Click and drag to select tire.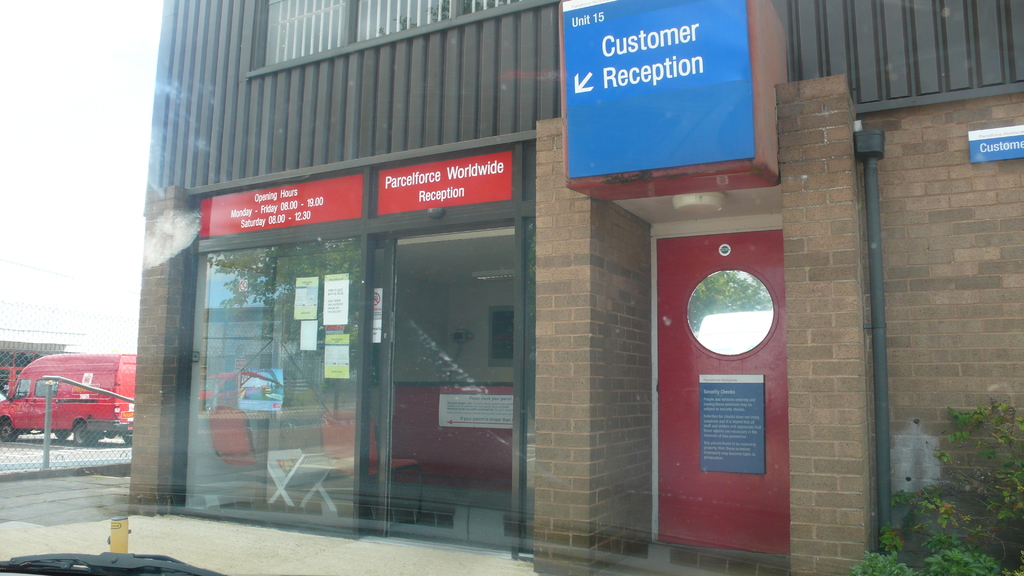
Selection: 1, 414, 16, 443.
